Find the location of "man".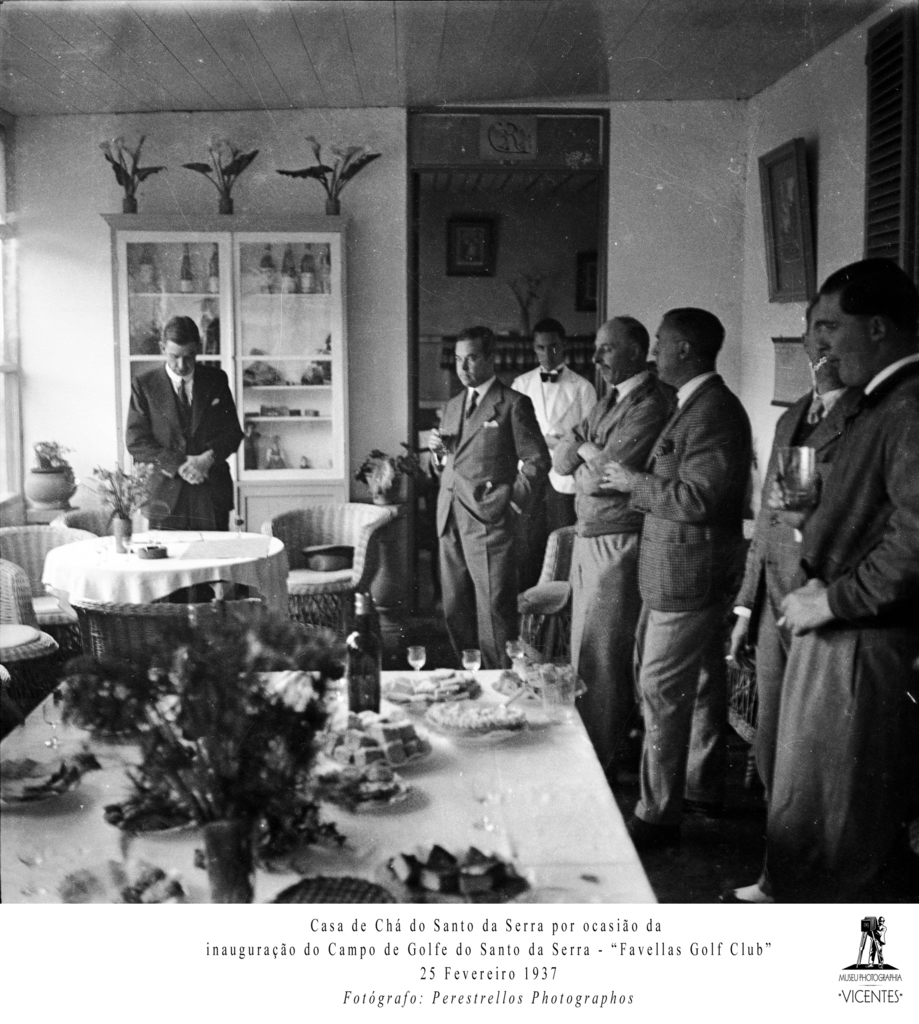
Location: bbox=(726, 251, 918, 908).
